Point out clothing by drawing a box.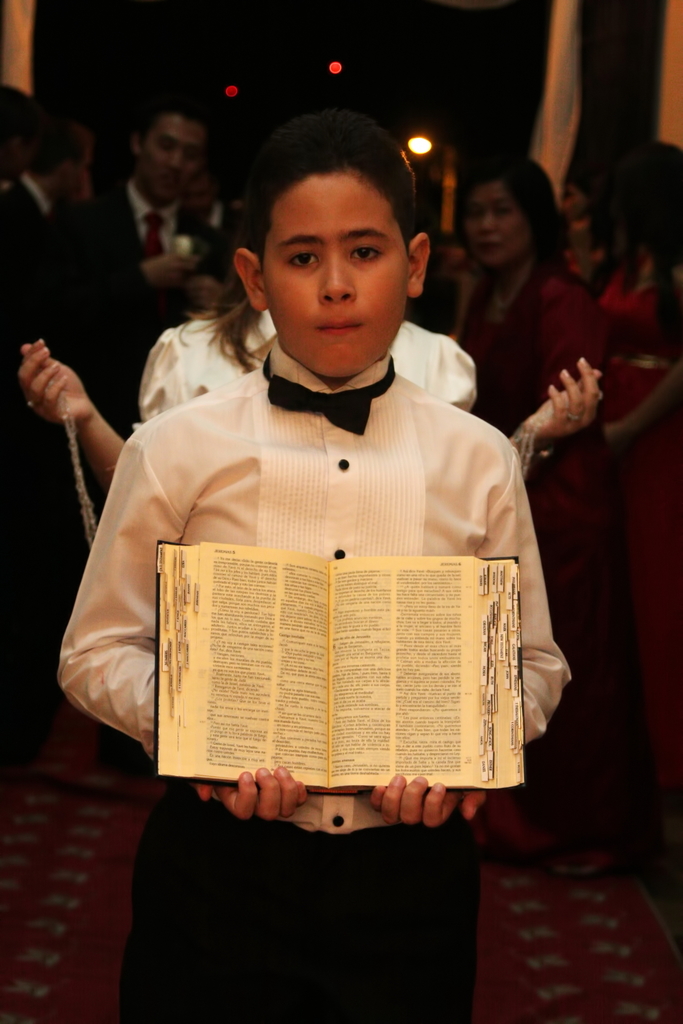
<box>133,297,518,483</box>.
